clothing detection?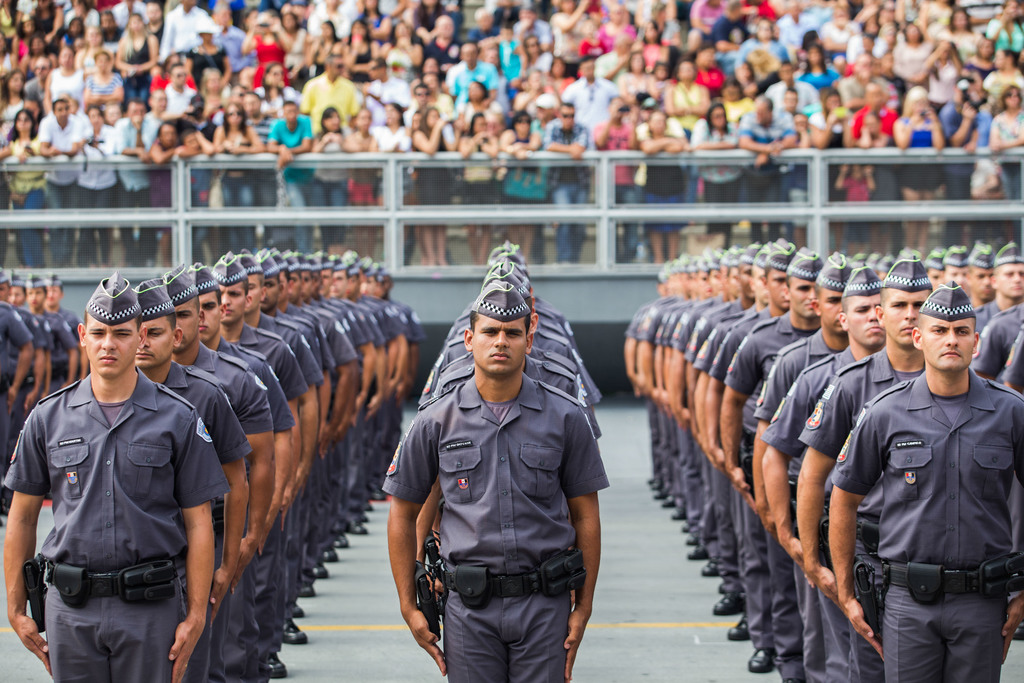
157:82:194:117
